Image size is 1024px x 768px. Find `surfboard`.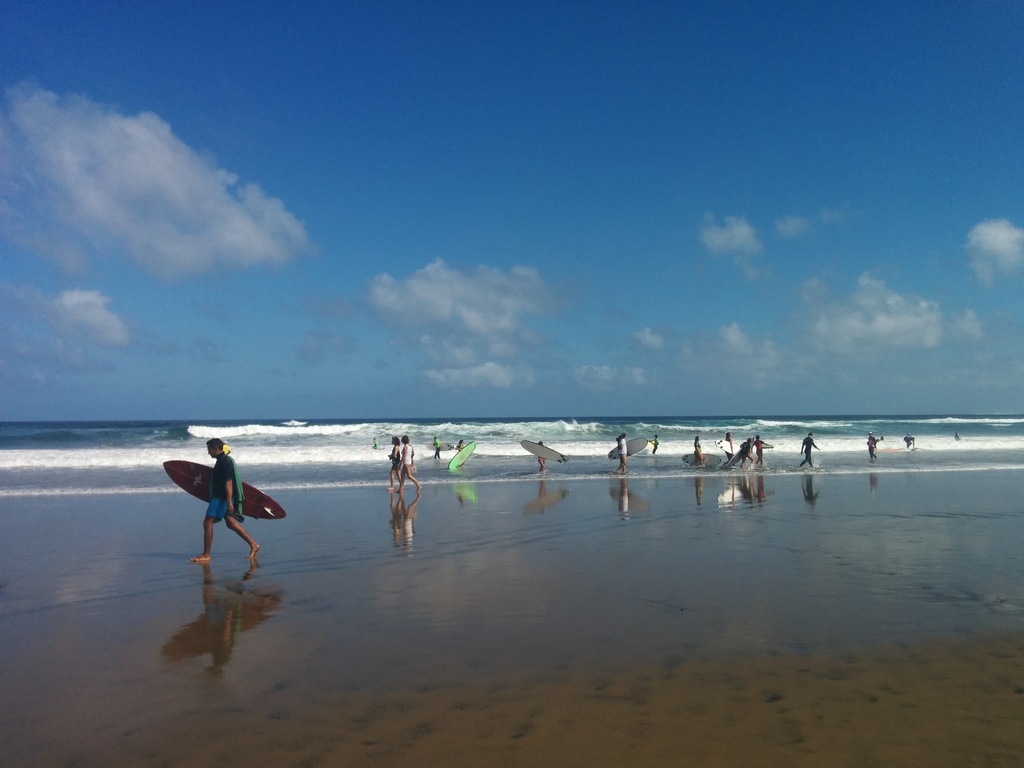
left=762, top=442, right=776, bottom=450.
